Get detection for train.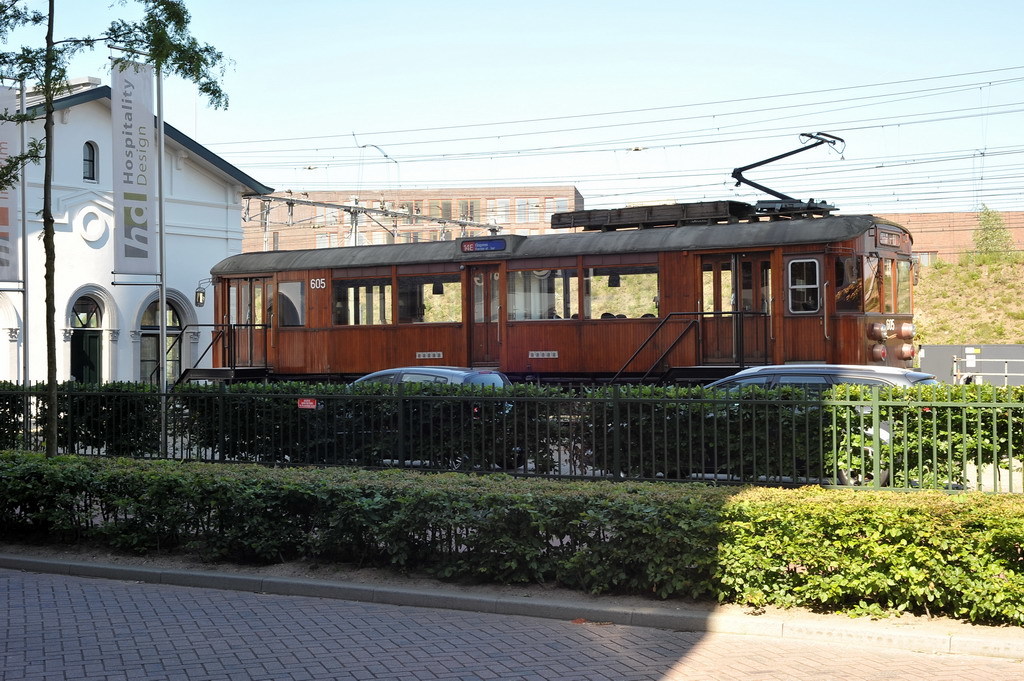
Detection: detection(203, 116, 940, 400).
